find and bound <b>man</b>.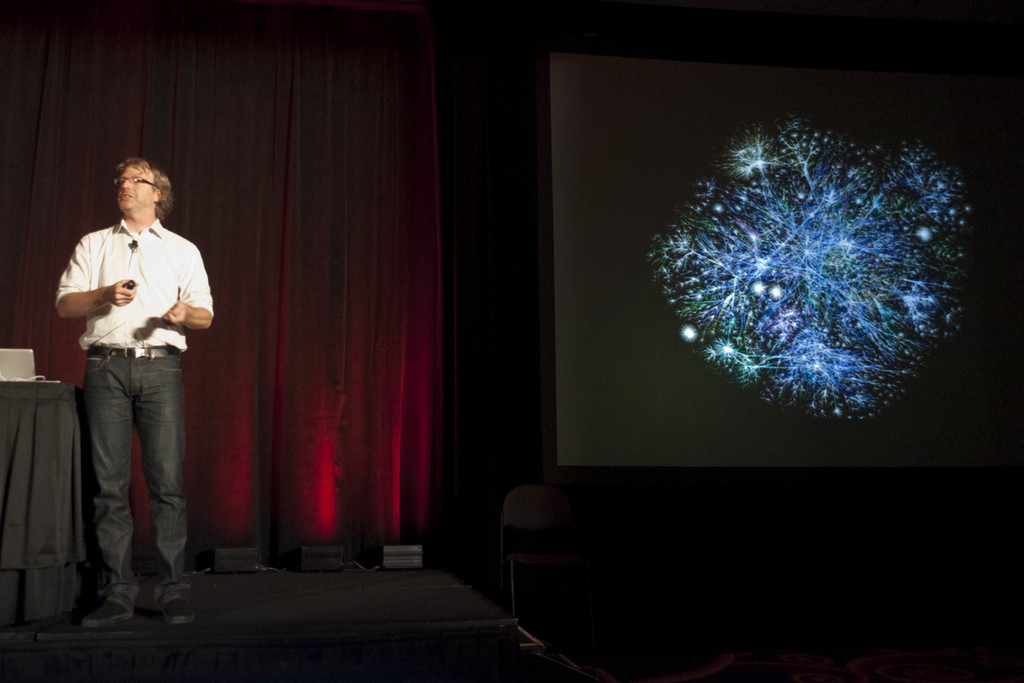
Bound: Rect(56, 133, 218, 638).
